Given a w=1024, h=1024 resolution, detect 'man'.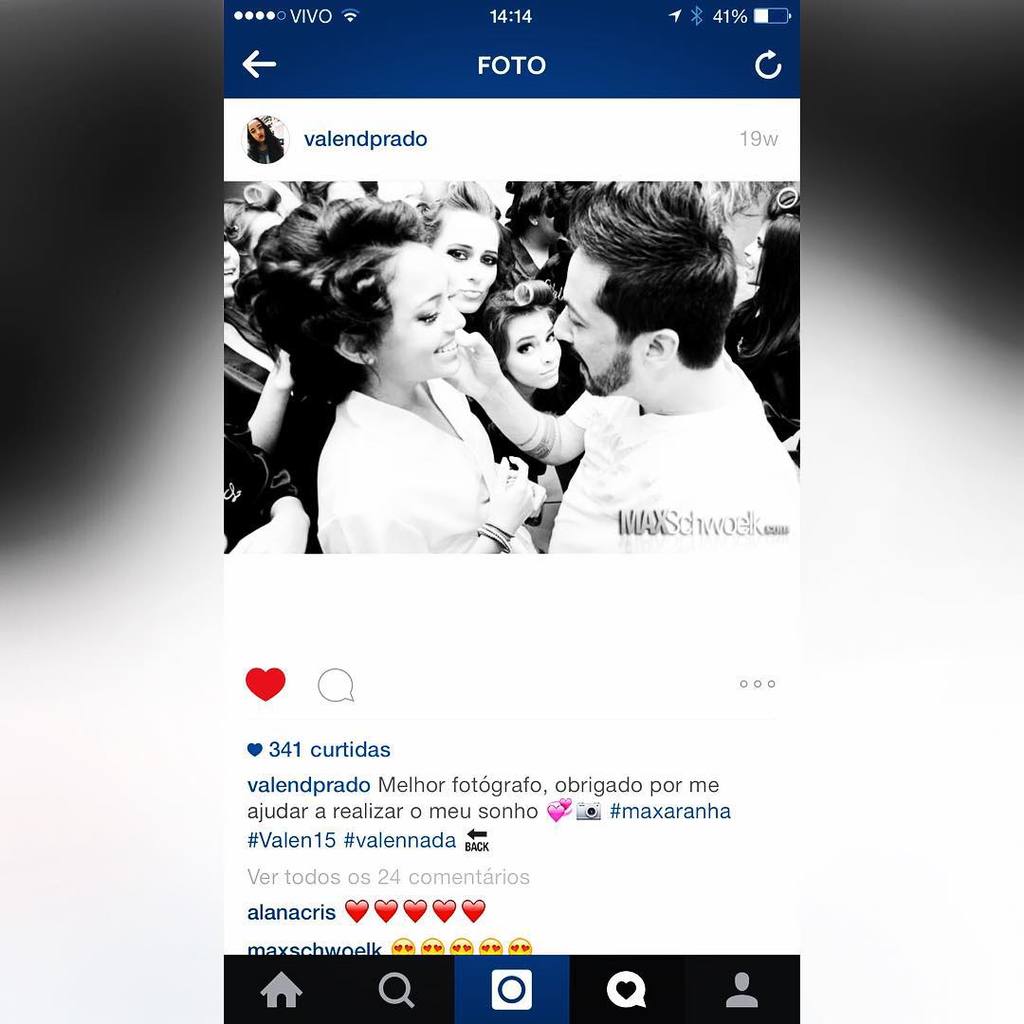
box=[437, 180, 789, 565].
